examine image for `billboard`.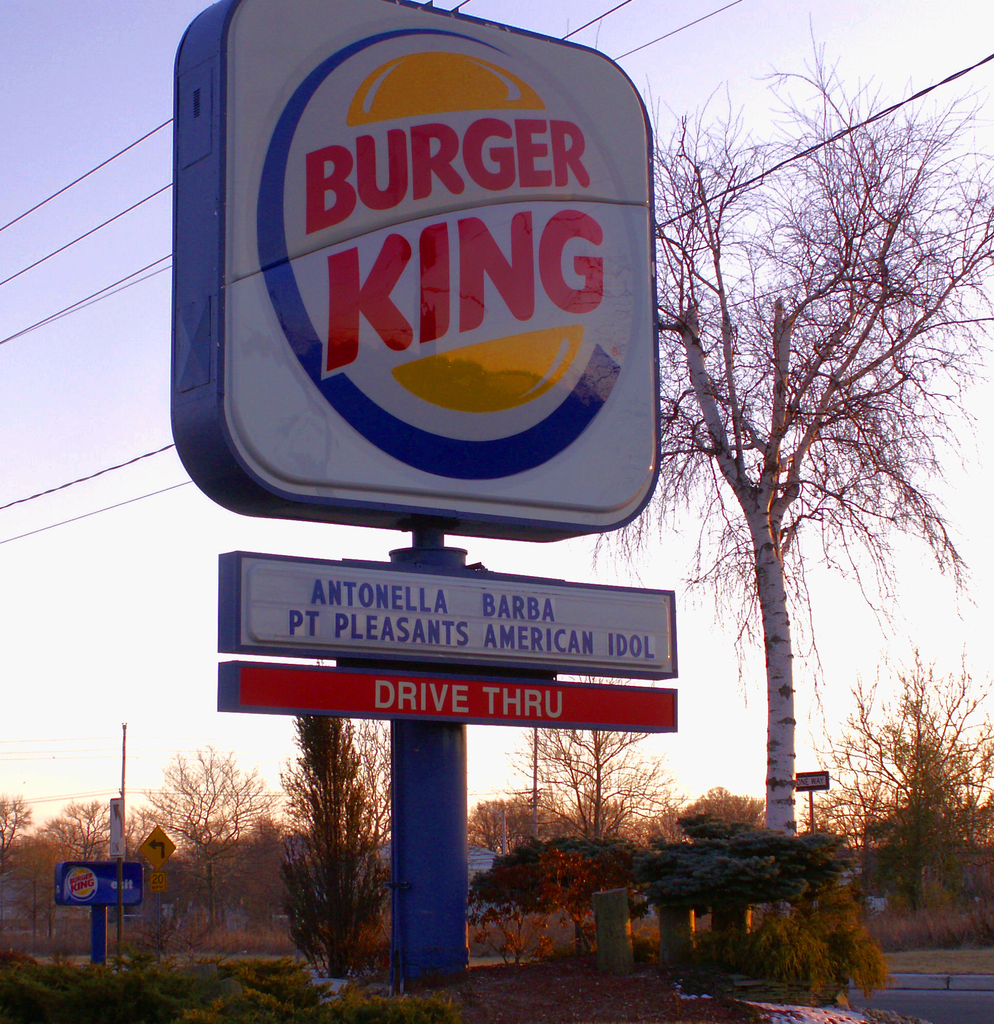
Examination result: bbox=[135, 39, 695, 721].
